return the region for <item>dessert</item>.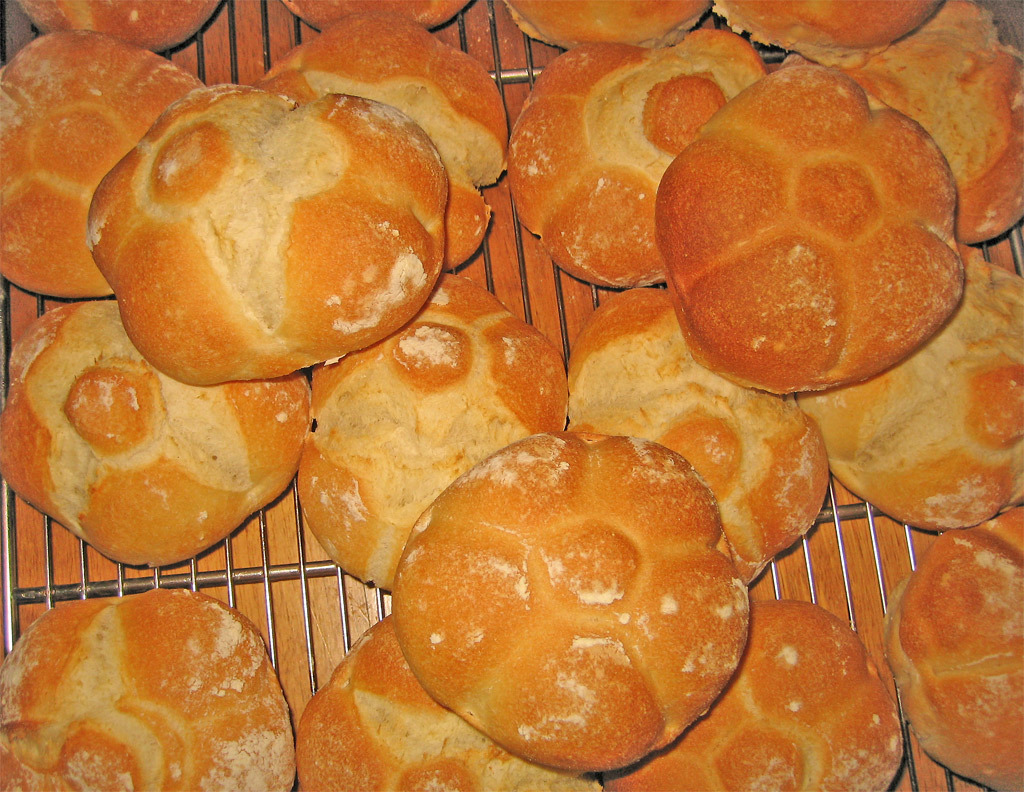
rect(0, 295, 311, 561).
